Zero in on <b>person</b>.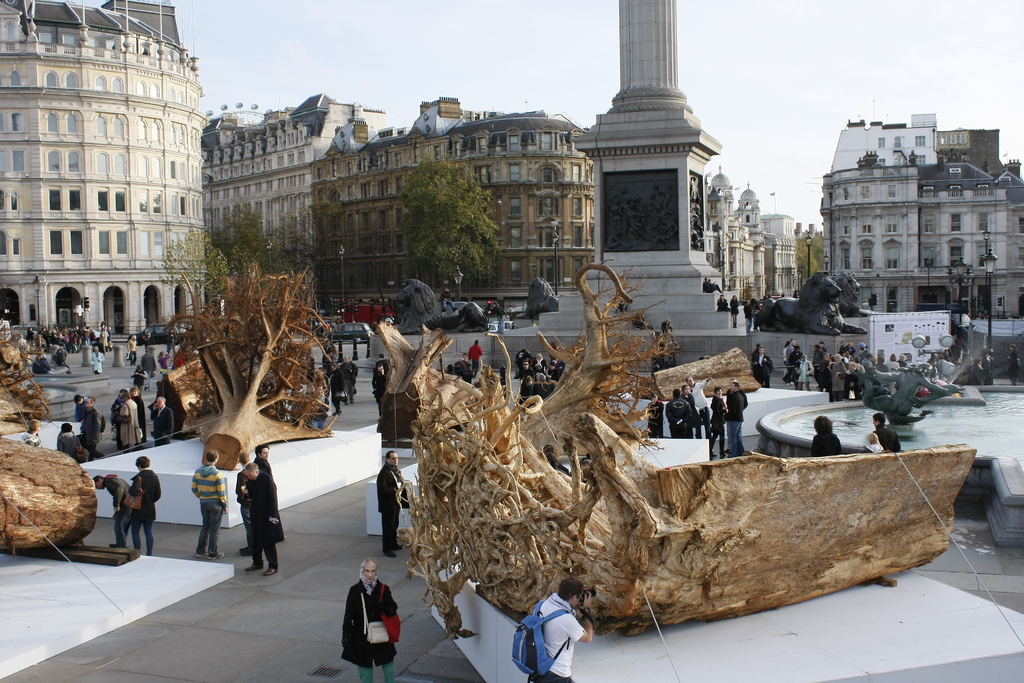
Zeroed in: <box>668,336,680,365</box>.
